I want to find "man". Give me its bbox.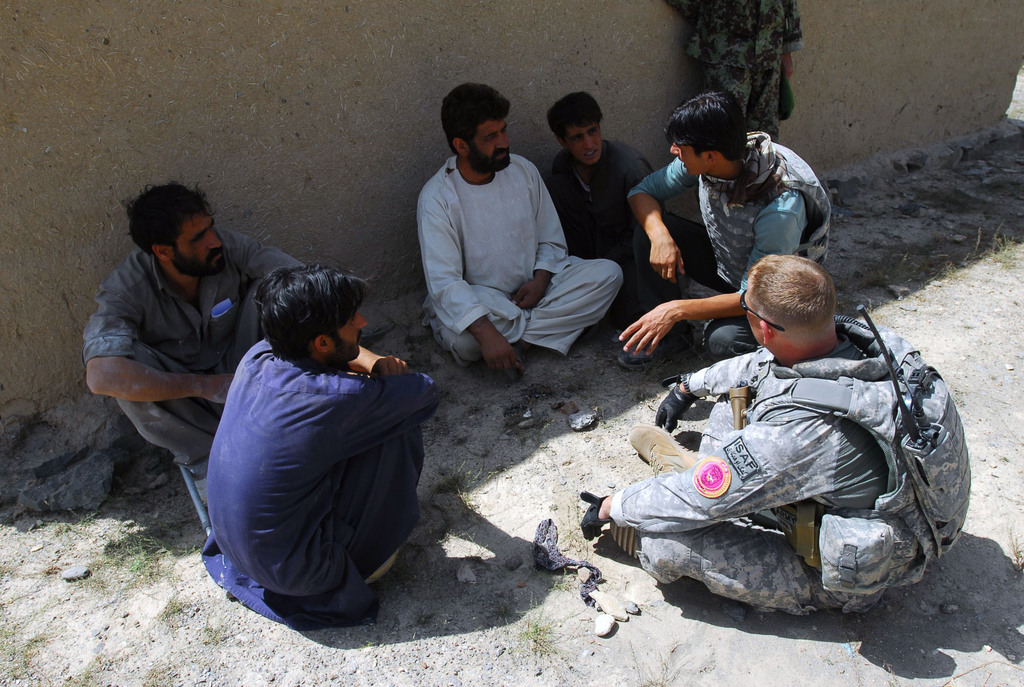
<region>570, 250, 975, 632</region>.
